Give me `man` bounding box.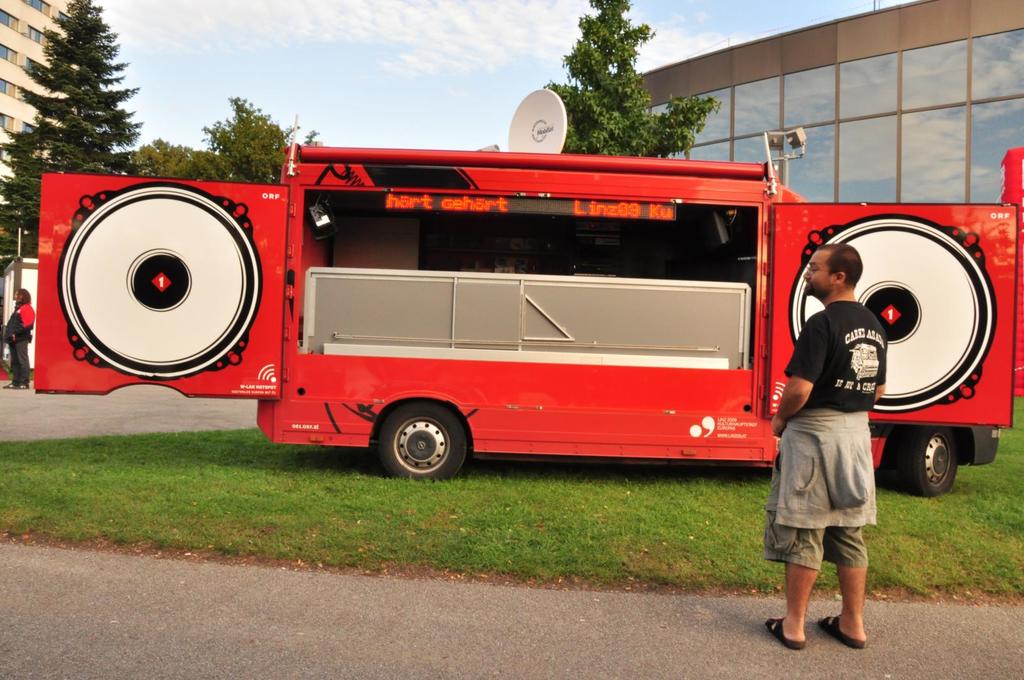
<bbox>764, 241, 905, 656</bbox>.
